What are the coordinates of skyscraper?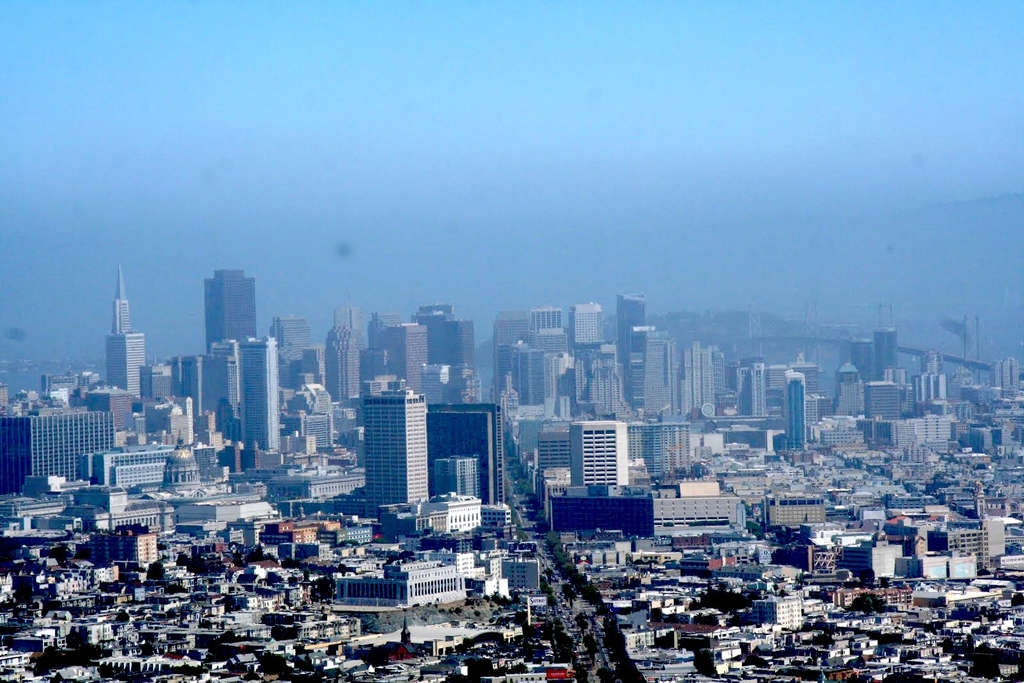
423/298/477/373.
